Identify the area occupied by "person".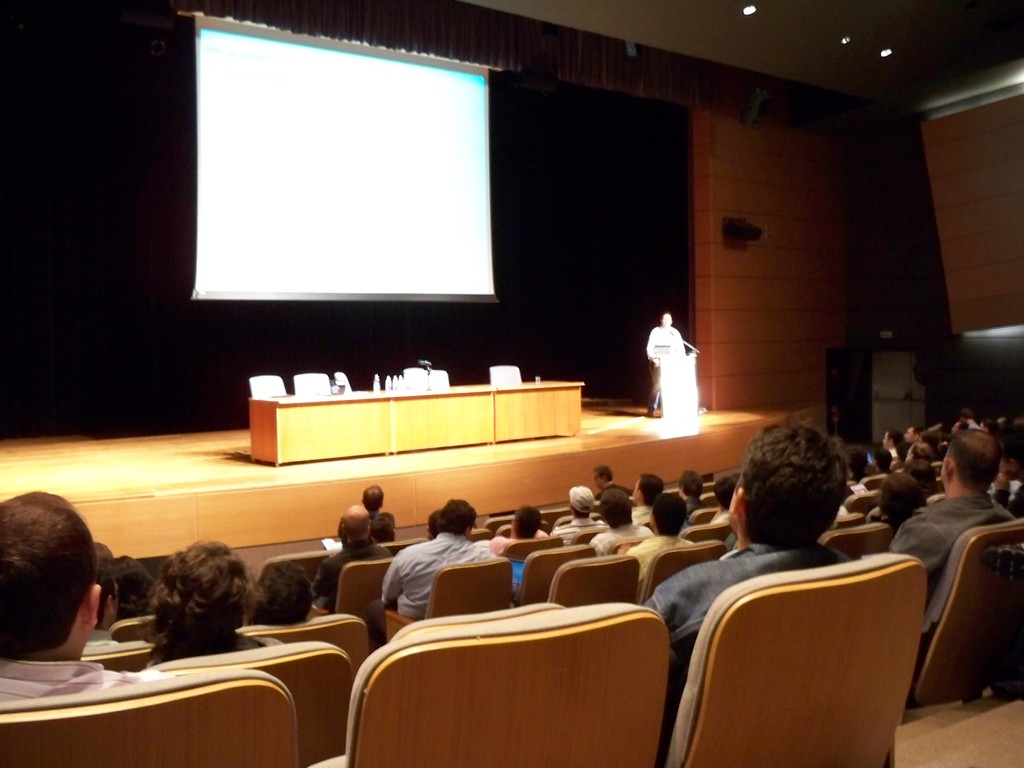
Area: box=[146, 538, 285, 669].
